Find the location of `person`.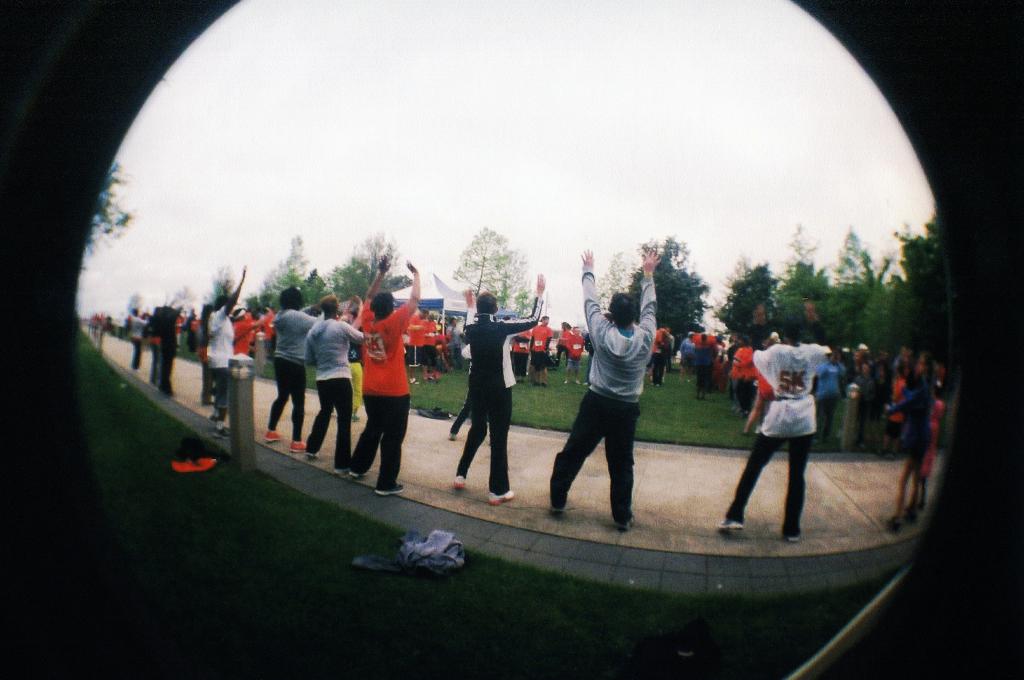
Location: (548, 247, 659, 530).
